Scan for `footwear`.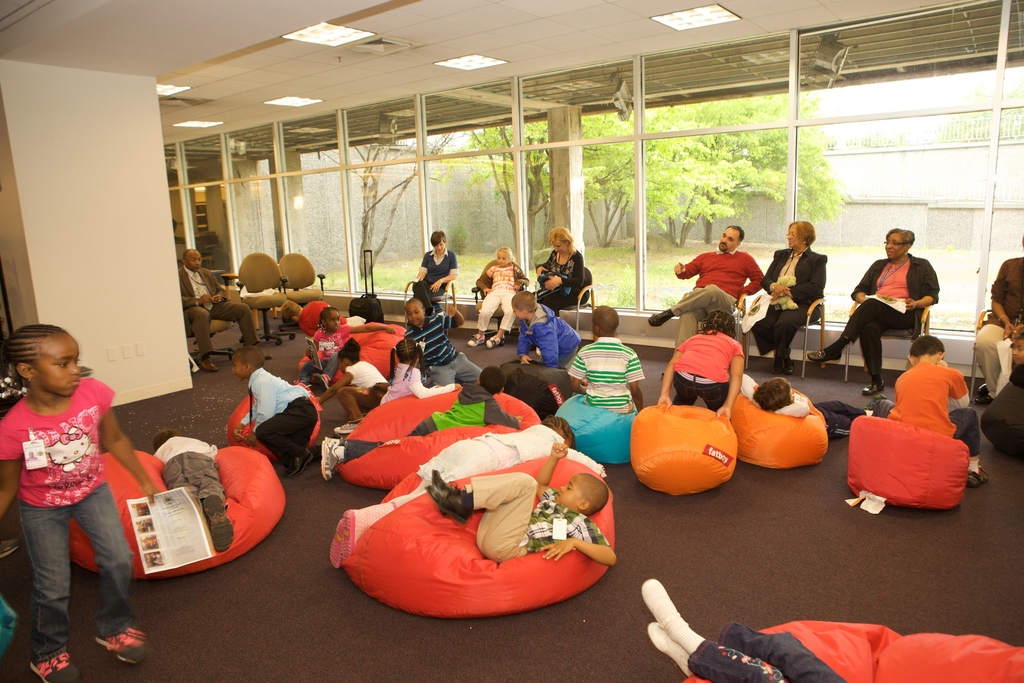
Scan result: <bbox>977, 381, 988, 395</bbox>.
